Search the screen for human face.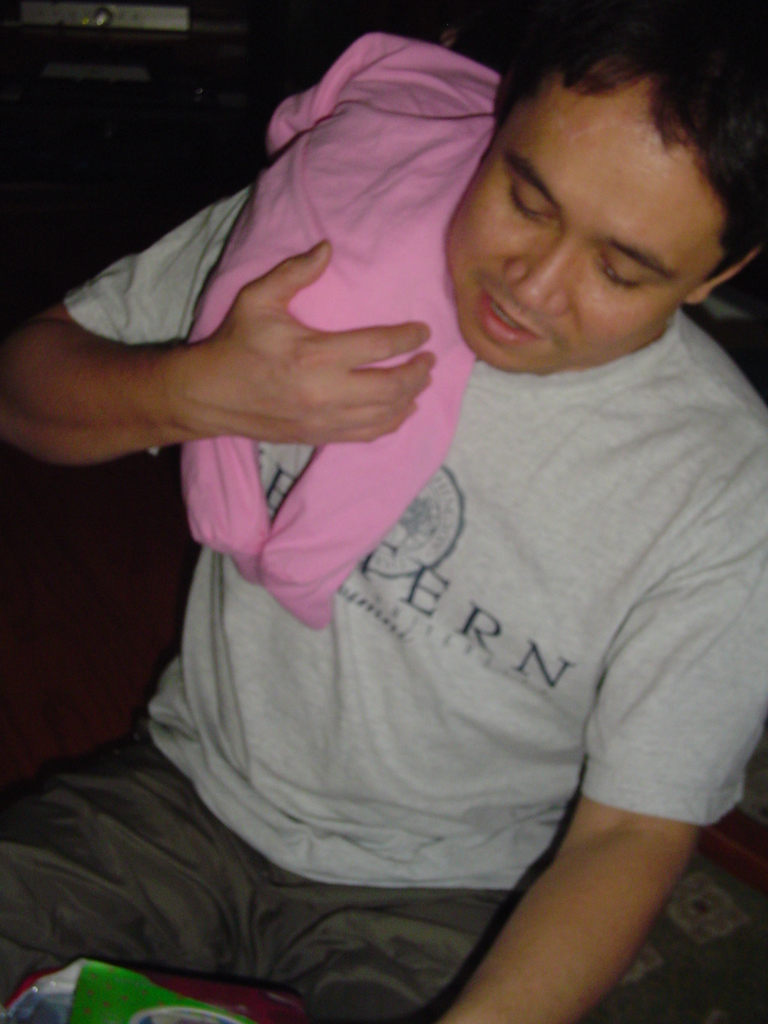
Found at <region>445, 79, 709, 376</region>.
